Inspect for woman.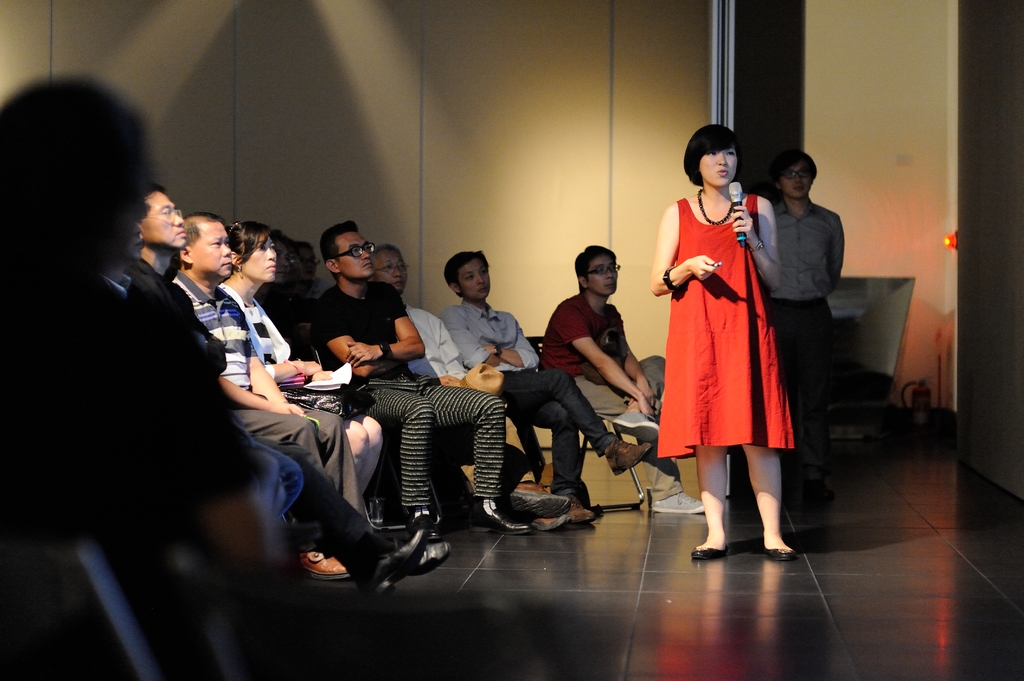
Inspection: {"x1": 216, "y1": 221, "x2": 381, "y2": 495}.
